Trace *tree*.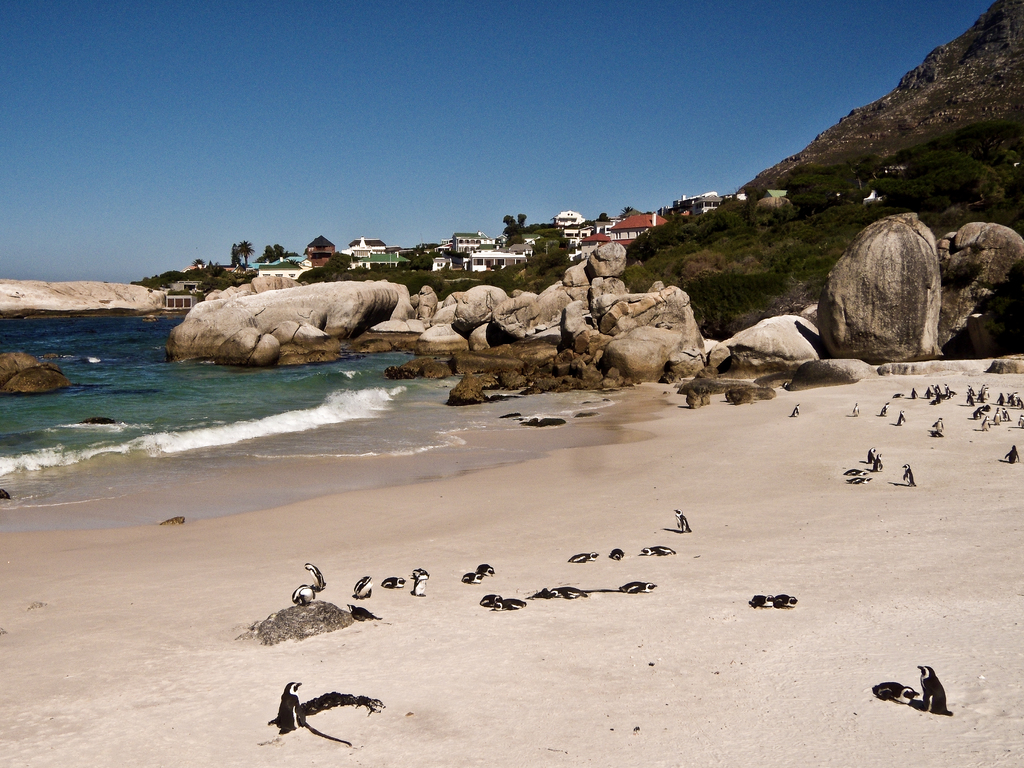
Traced to crop(232, 241, 253, 285).
